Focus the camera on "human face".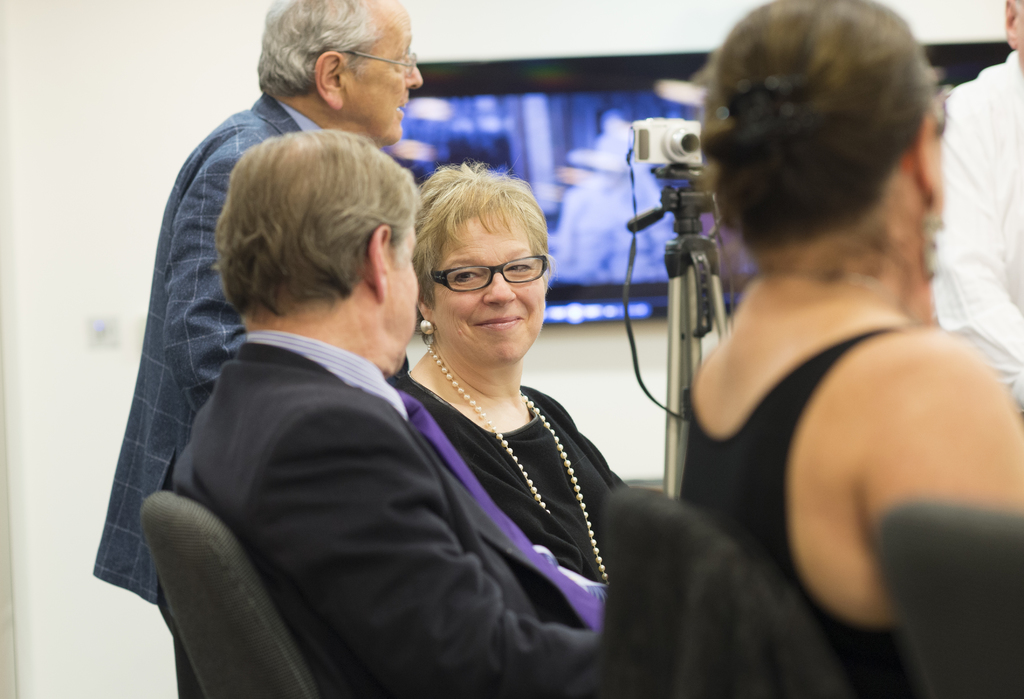
Focus region: {"left": 428, "top": 210, "right": 545, "bottom": 360}.
